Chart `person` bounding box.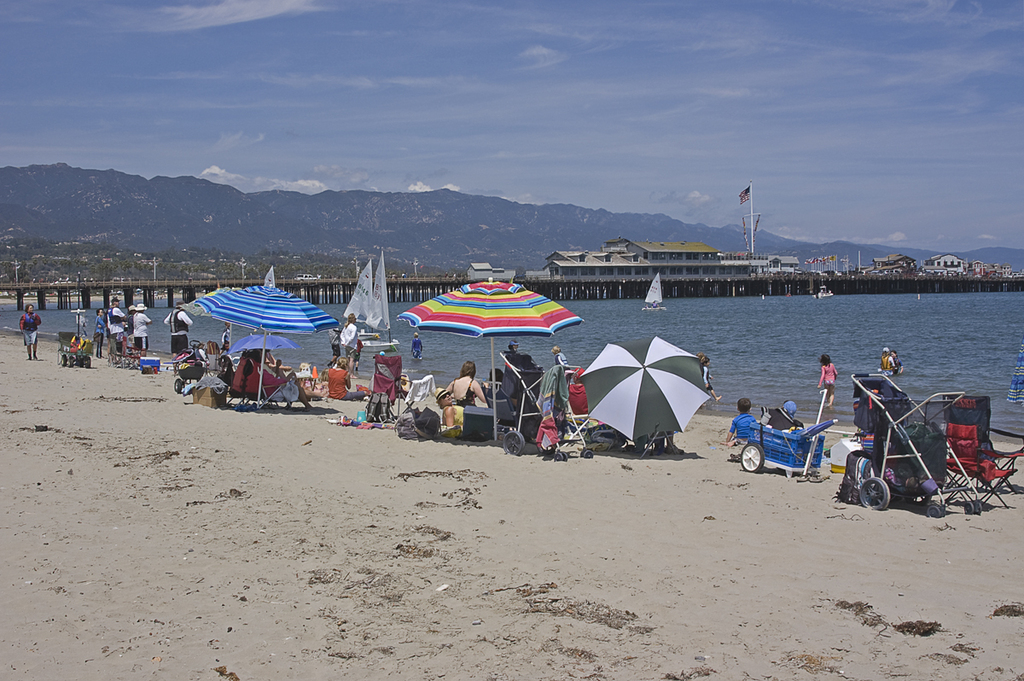
Charted: 700 353 722 399.
